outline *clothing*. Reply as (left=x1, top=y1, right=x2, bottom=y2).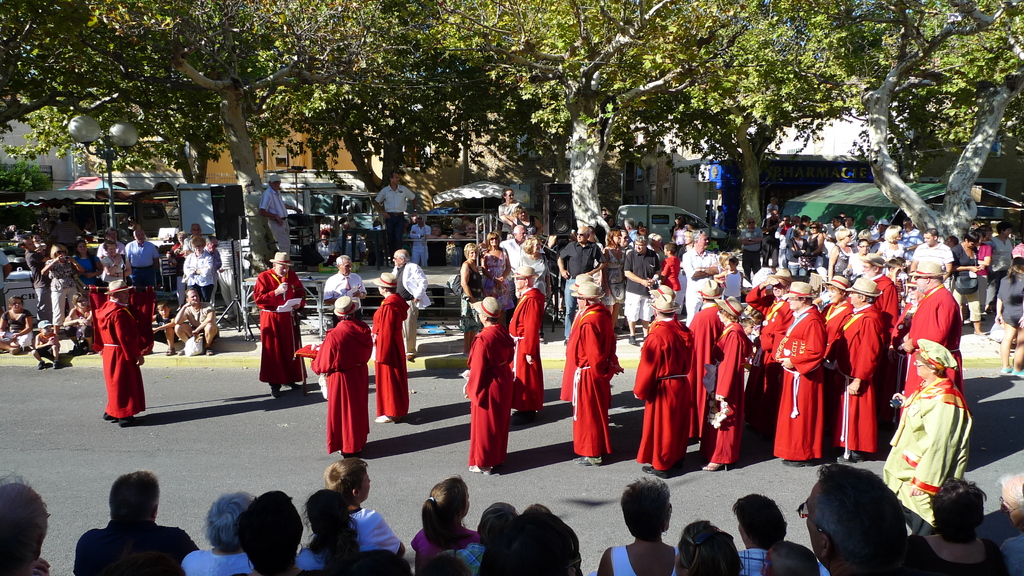
(left=623, top=246, right=657, bottom=317).
